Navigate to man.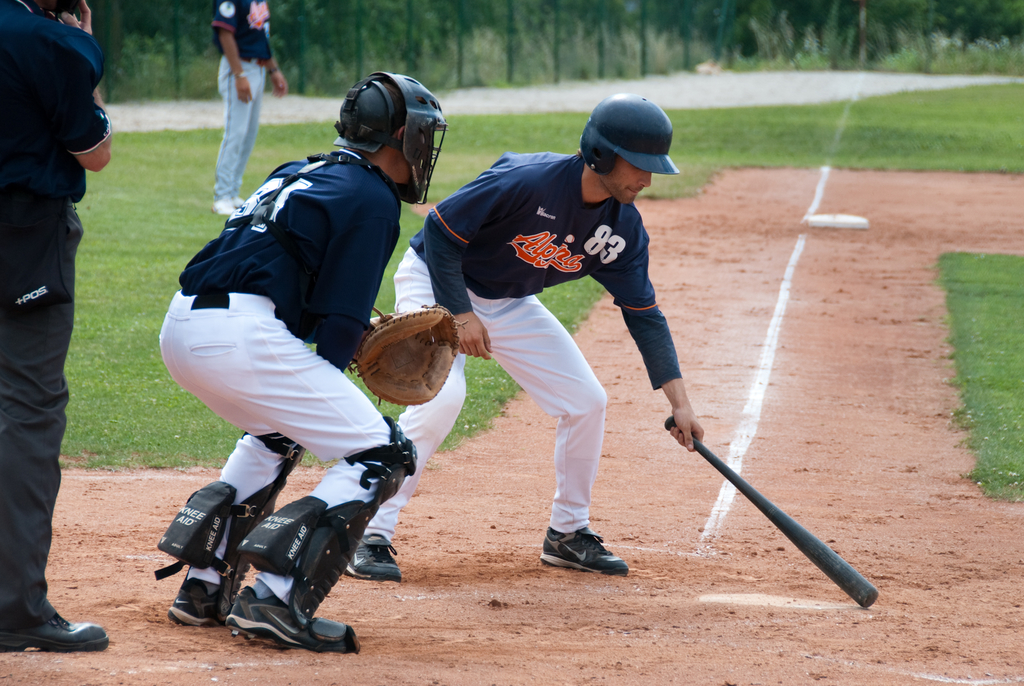
Navigation target: l=204, t=0, r=289, b=215.
